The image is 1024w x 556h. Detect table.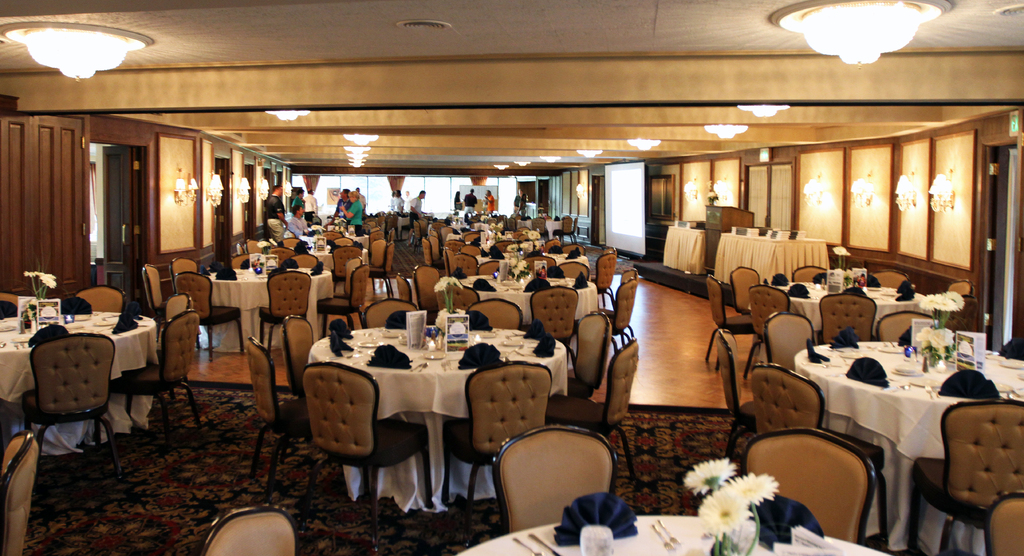
Detection: left=478, top=250, right=591, bottom=283.
